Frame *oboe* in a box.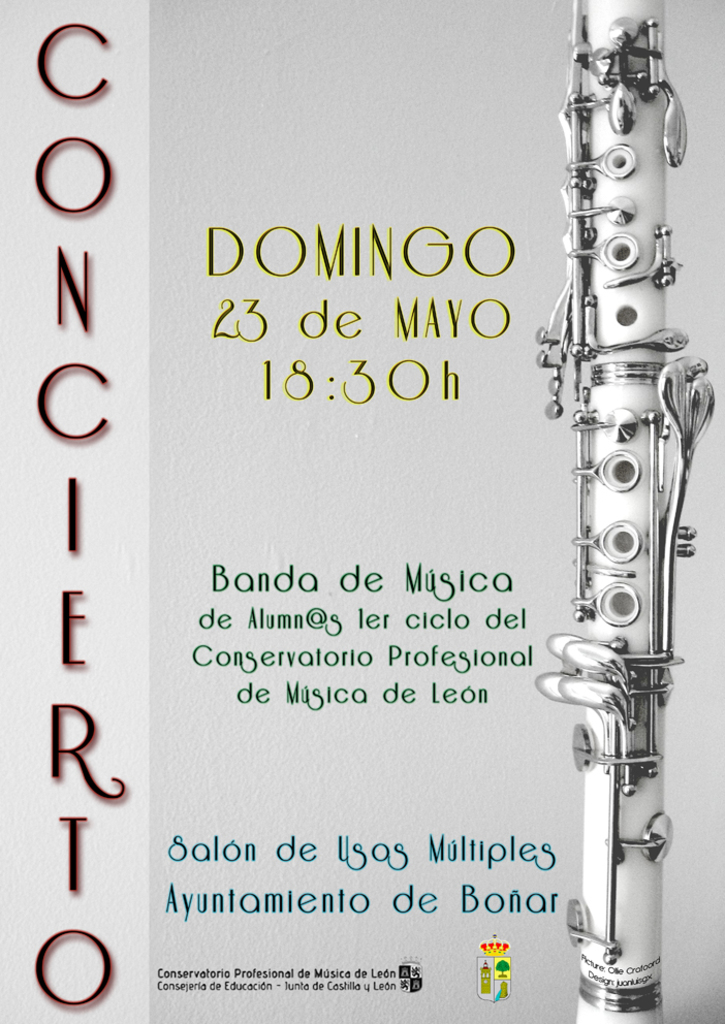
{"left": 533, "top": 0, "right": 717, "bottom": 1022}.
